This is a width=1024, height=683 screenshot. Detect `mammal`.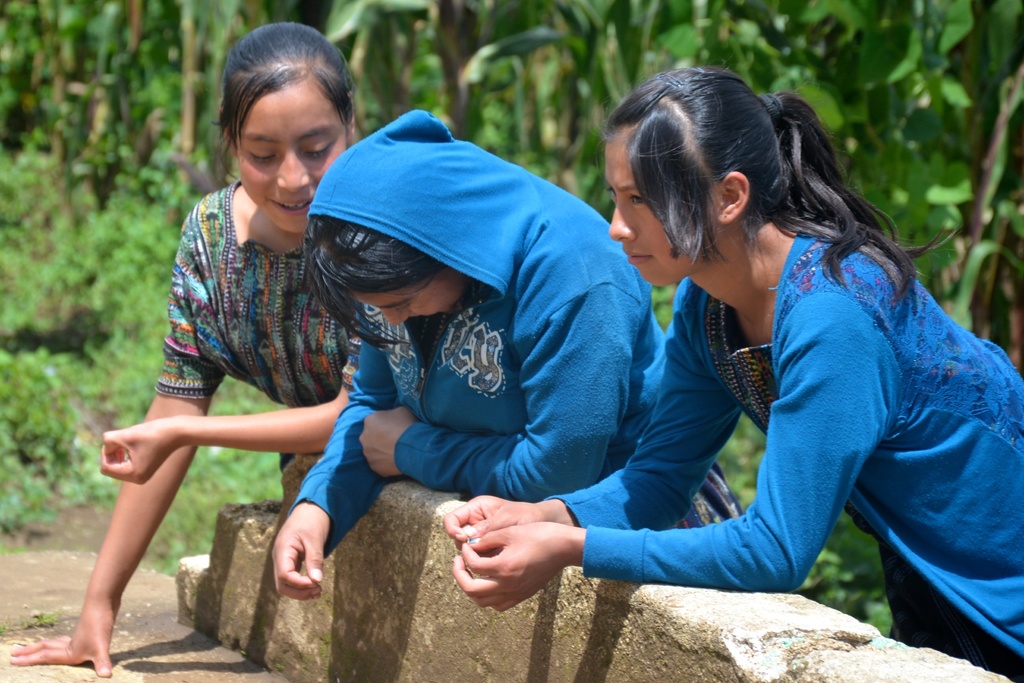
BBox(6, 15, 362, 681).
